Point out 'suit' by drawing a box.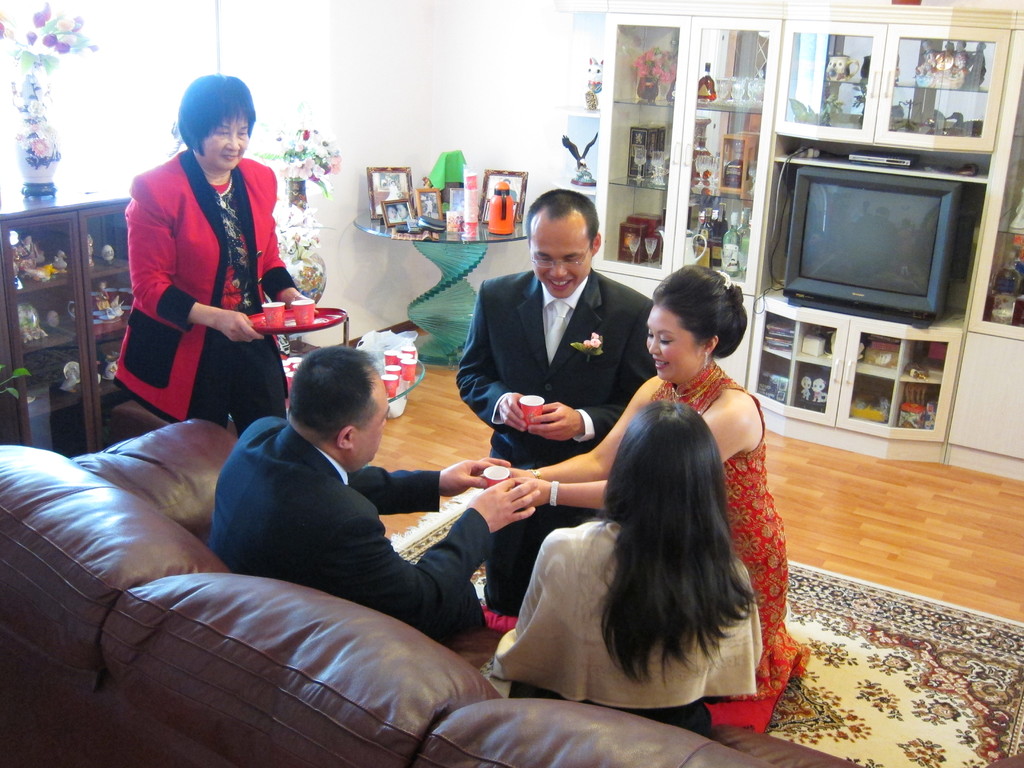
rect(207, 417, 497, 641).
